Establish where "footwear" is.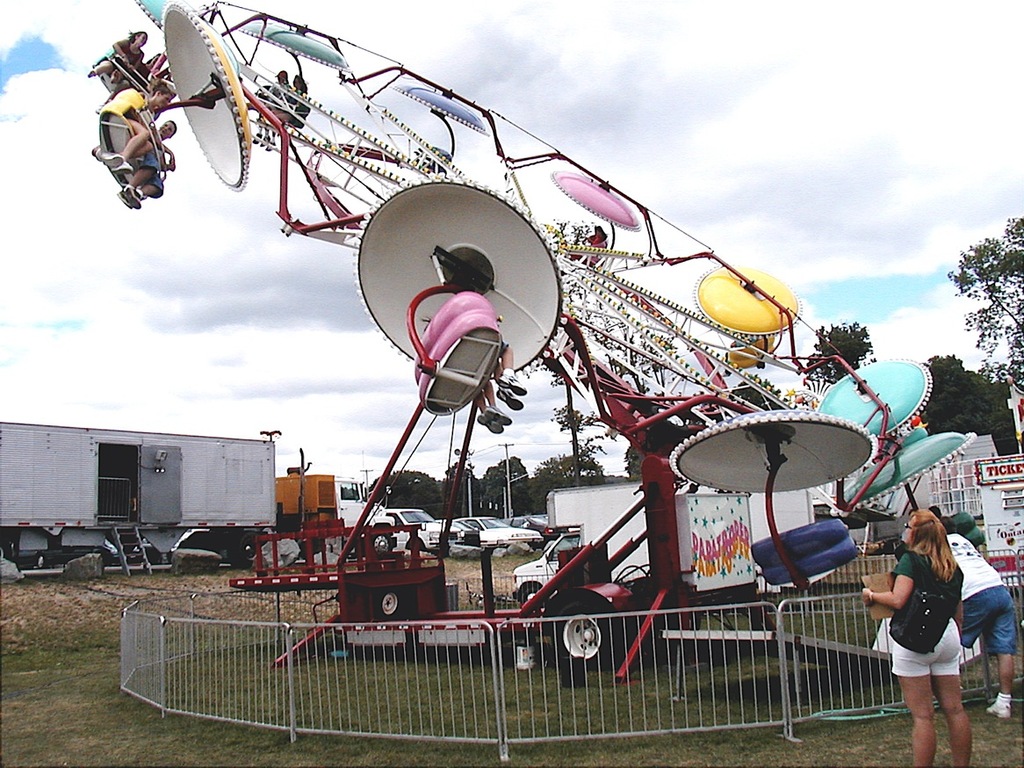
Established at [475, 414, 499, 435].
